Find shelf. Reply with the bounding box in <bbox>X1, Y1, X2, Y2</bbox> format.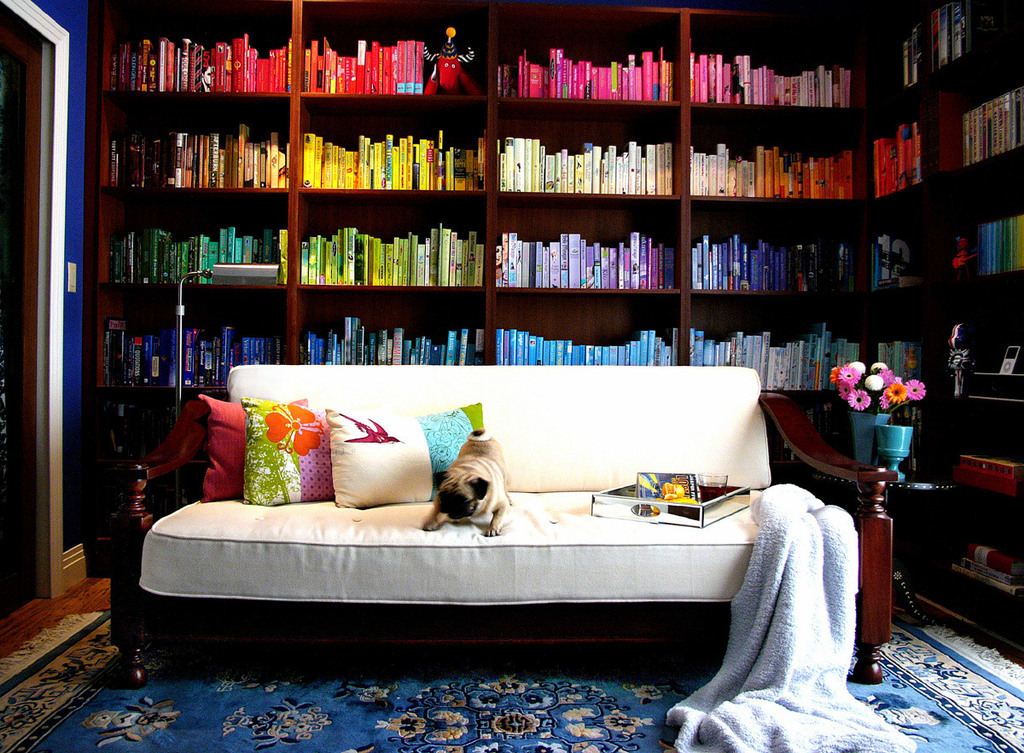
<bbox>305, 289, 484, 370</bbox>.
